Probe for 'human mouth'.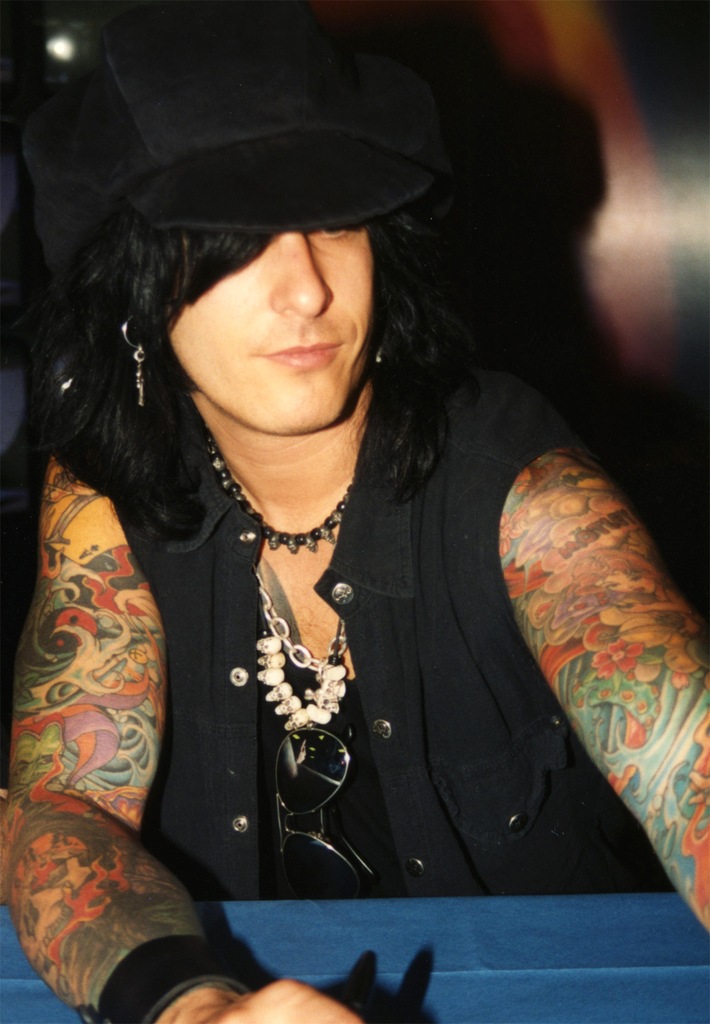
Probe result: [x1=259, y1=337, x2=346, y2=369].
